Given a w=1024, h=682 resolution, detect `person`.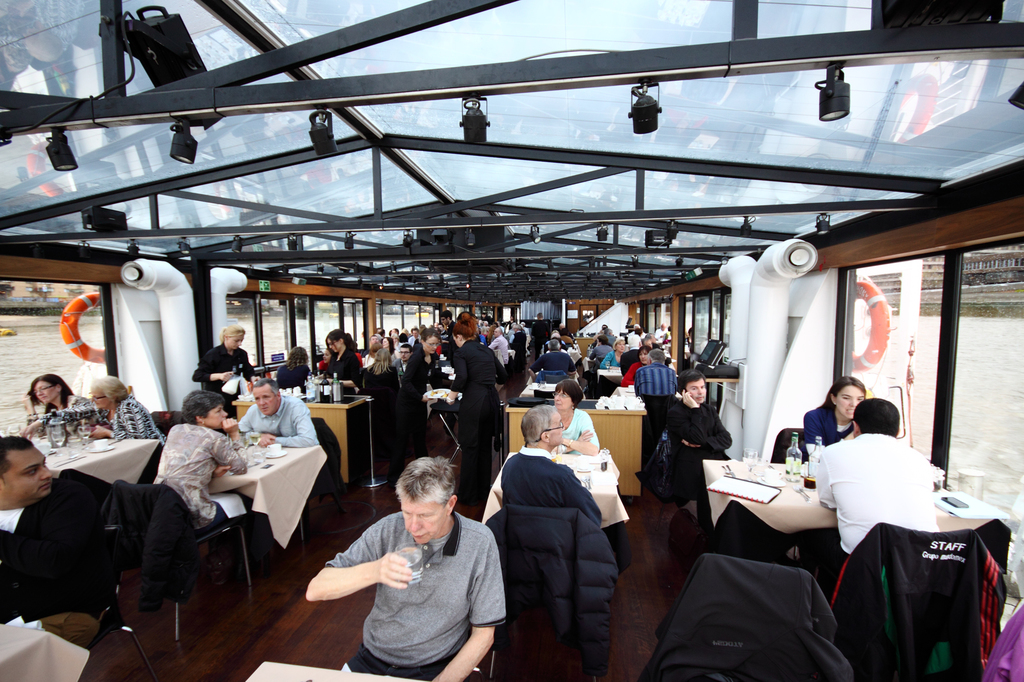
(x1=0, y1=437, x2=114, y2=644).
